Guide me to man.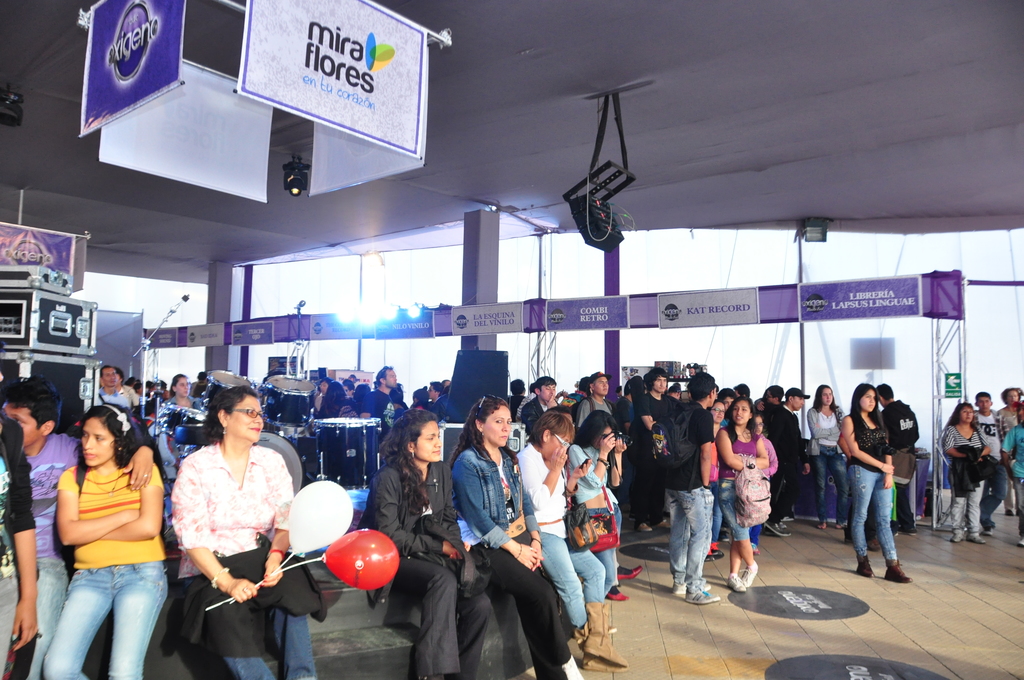
Guidance: x1=575 y1=370 x2=620 y2=426.
